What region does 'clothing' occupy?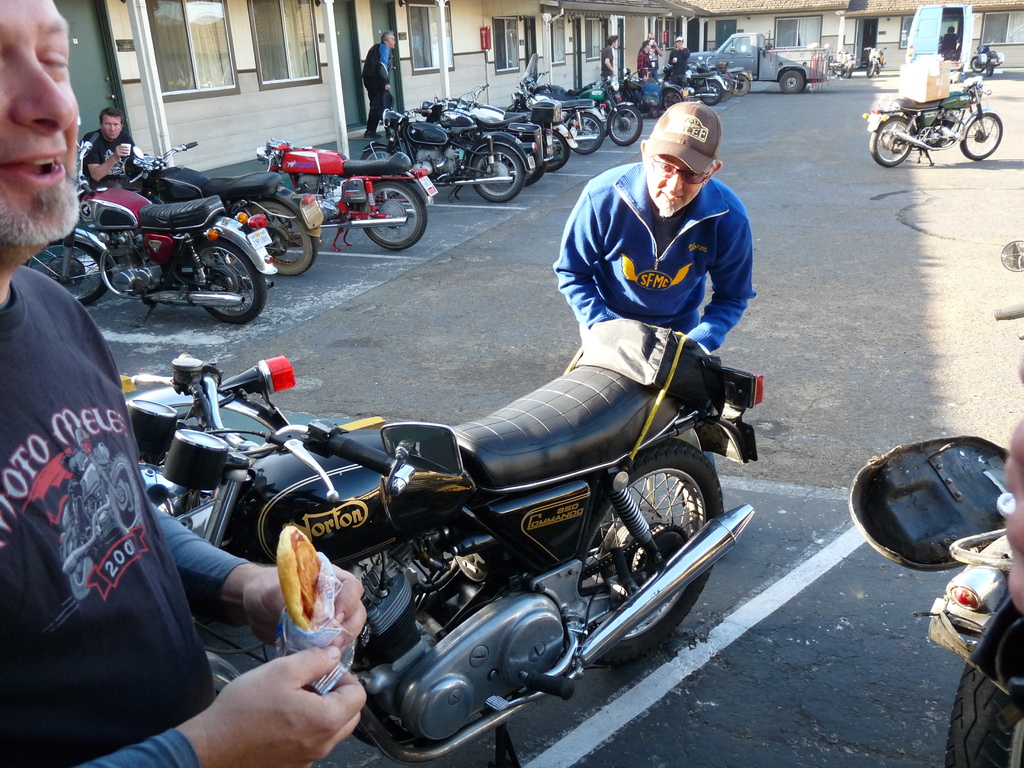
669 44 692 84.
